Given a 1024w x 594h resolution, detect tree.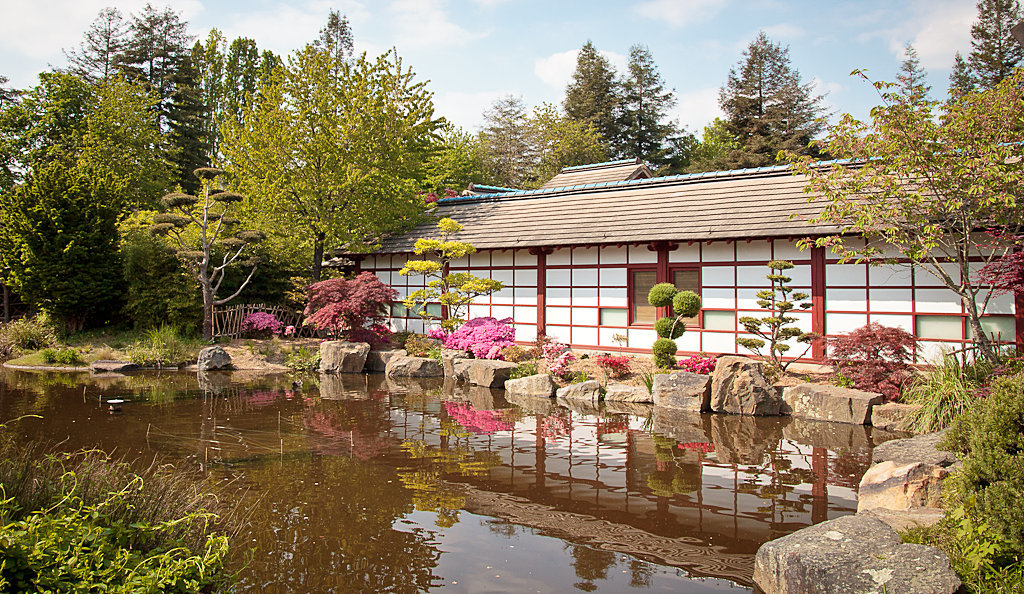
<bbox>406, 217, 501, 337</bbox>.
